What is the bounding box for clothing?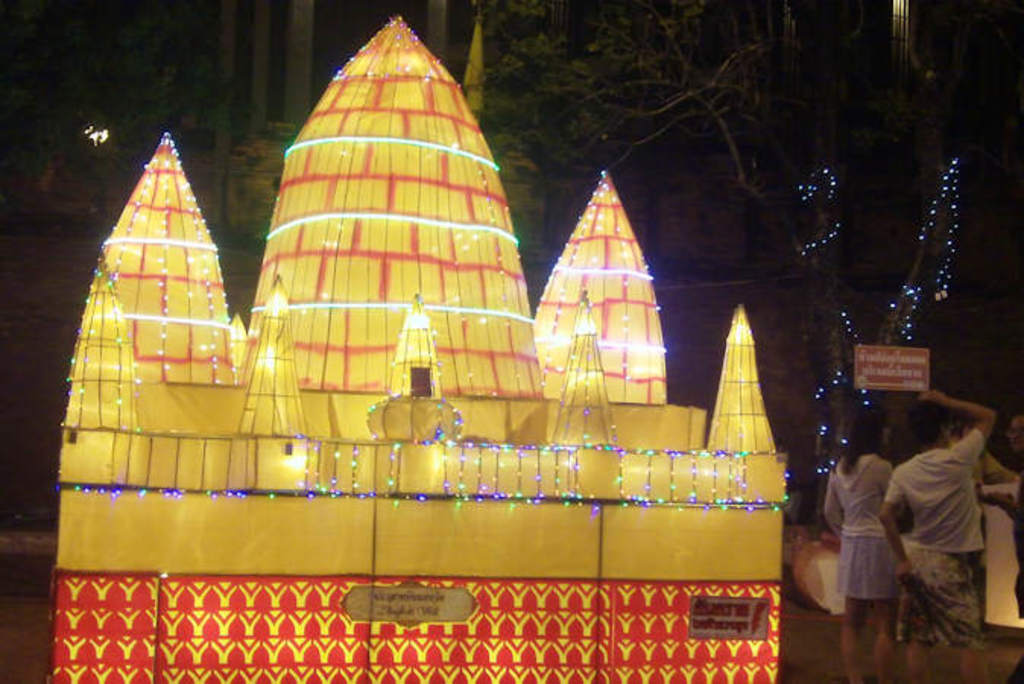
<box>880,398,1000,649</box>.
